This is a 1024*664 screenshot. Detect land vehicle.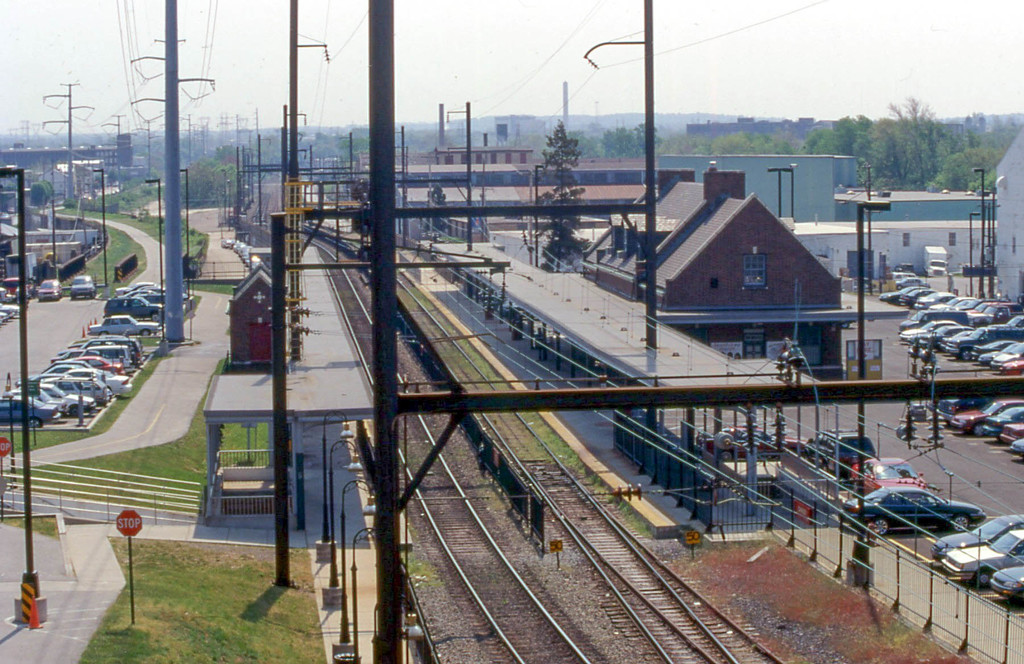
Rect(102, 295, 164, 321).
